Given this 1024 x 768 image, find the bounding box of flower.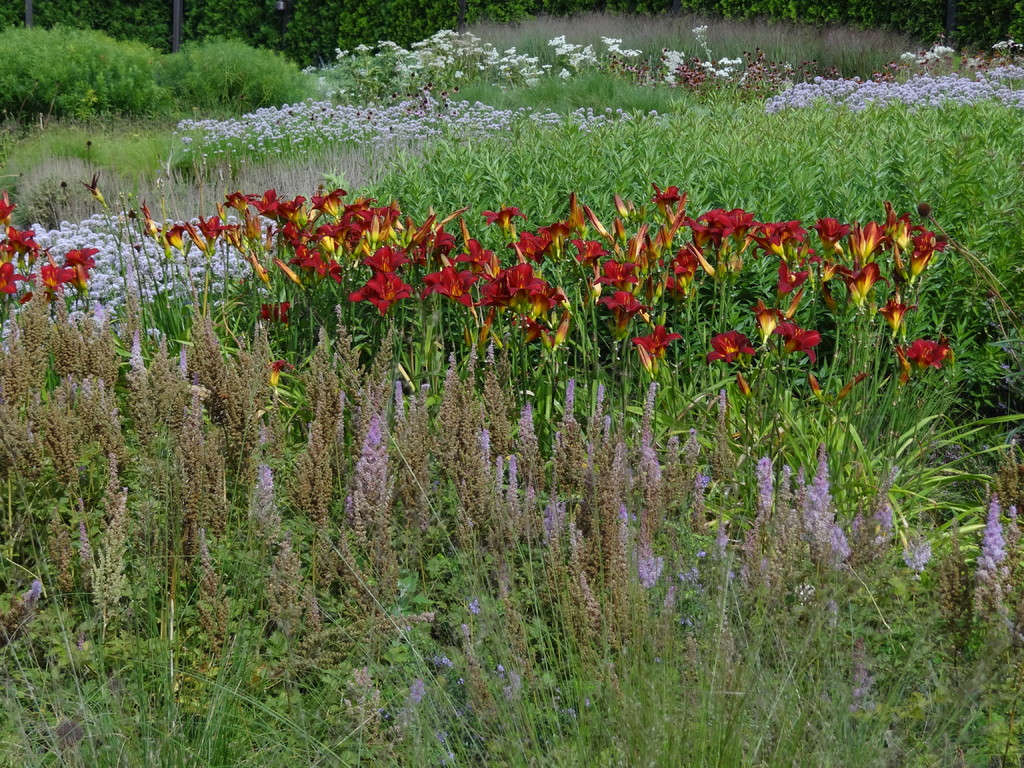
x1=40 y1=263 x2=72 y2=294.
